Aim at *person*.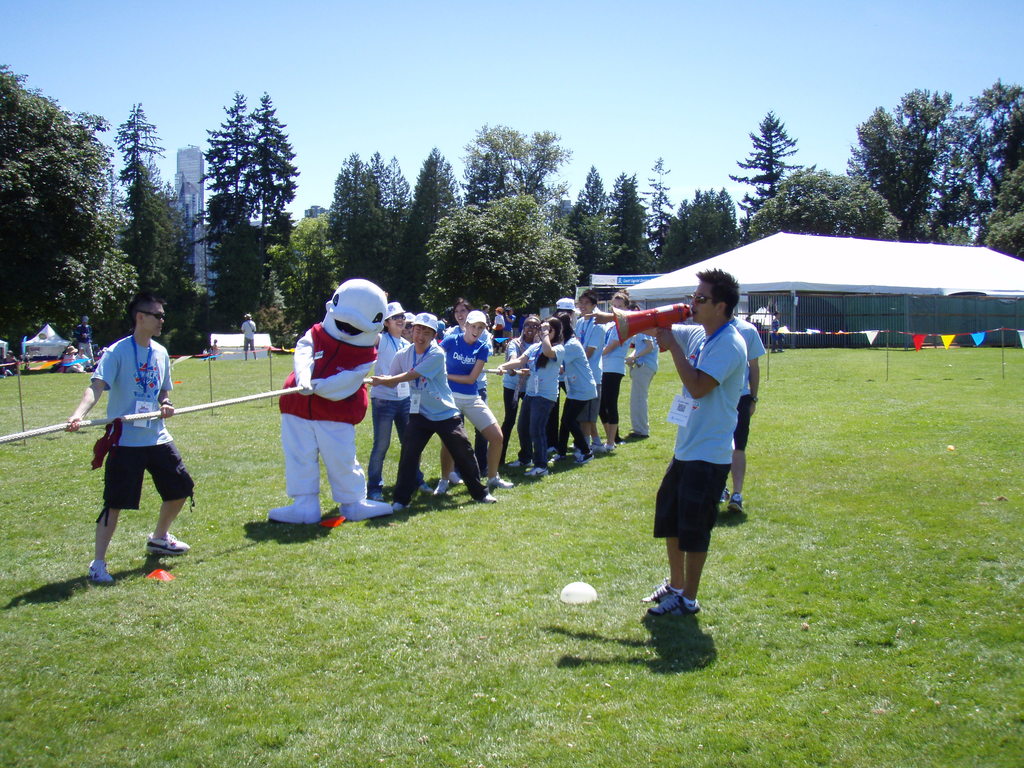
Aimed at select_region(374, 313, 493, 510).
